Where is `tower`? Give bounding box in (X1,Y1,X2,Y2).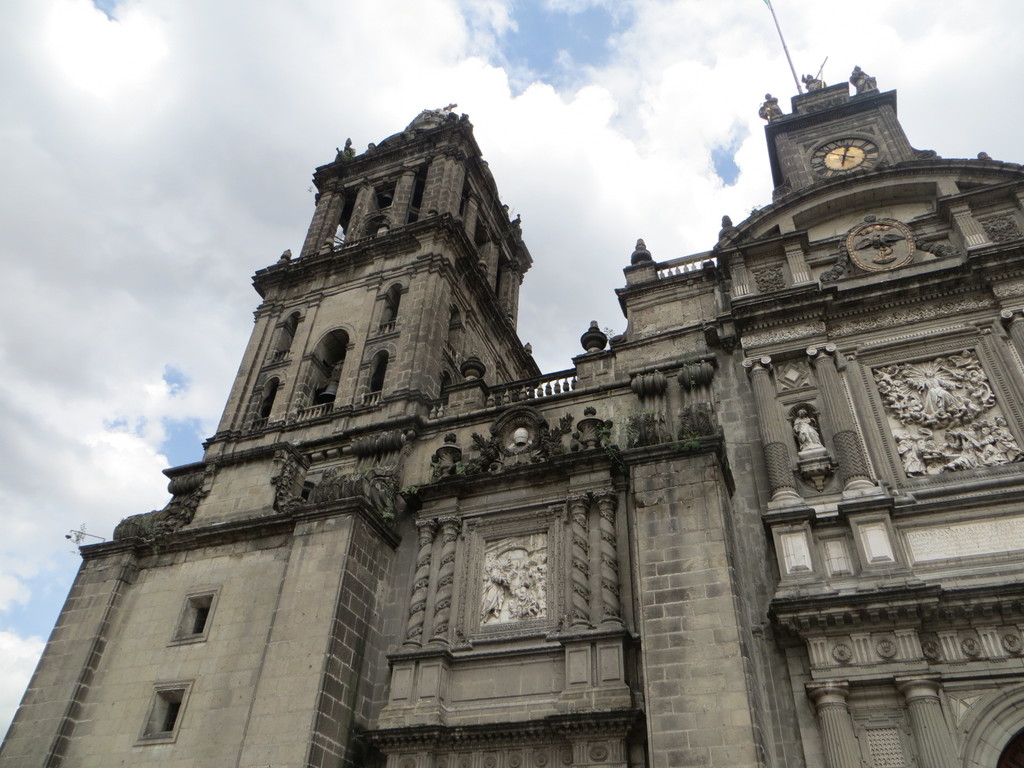
(0,61,1023,766).
